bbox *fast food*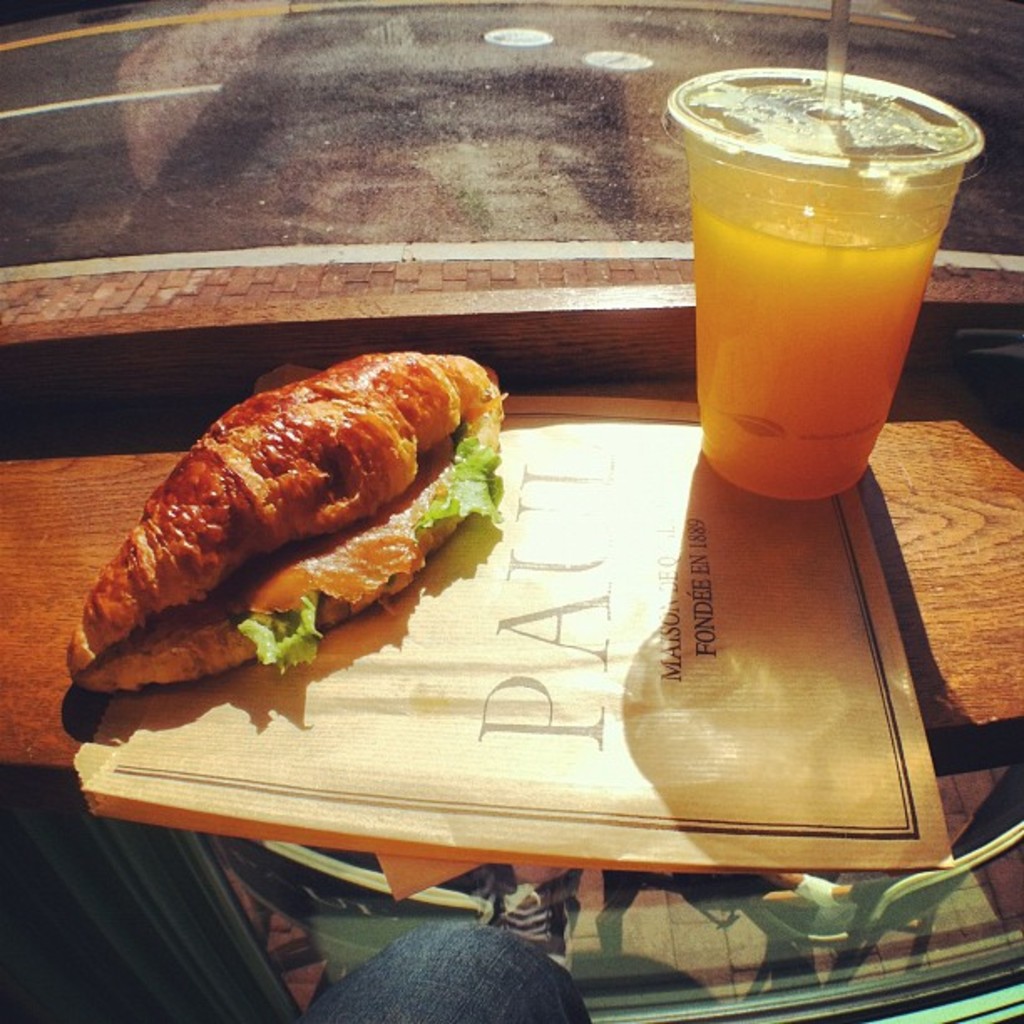
Rect(38, 345, 559, 714)
